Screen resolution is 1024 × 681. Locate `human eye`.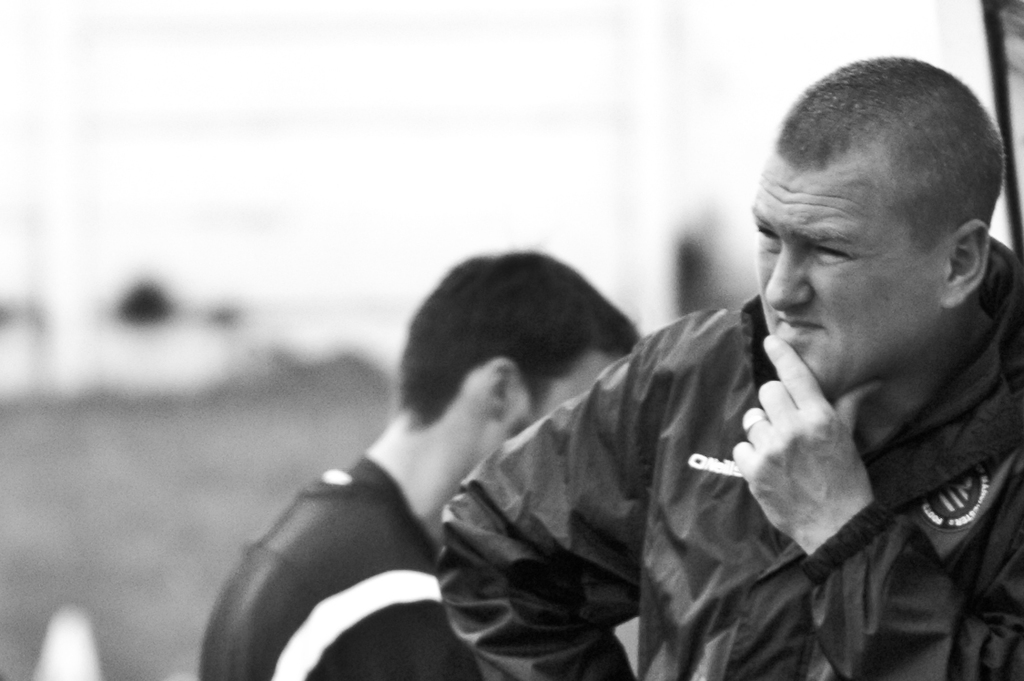
[750,219,783,249].
